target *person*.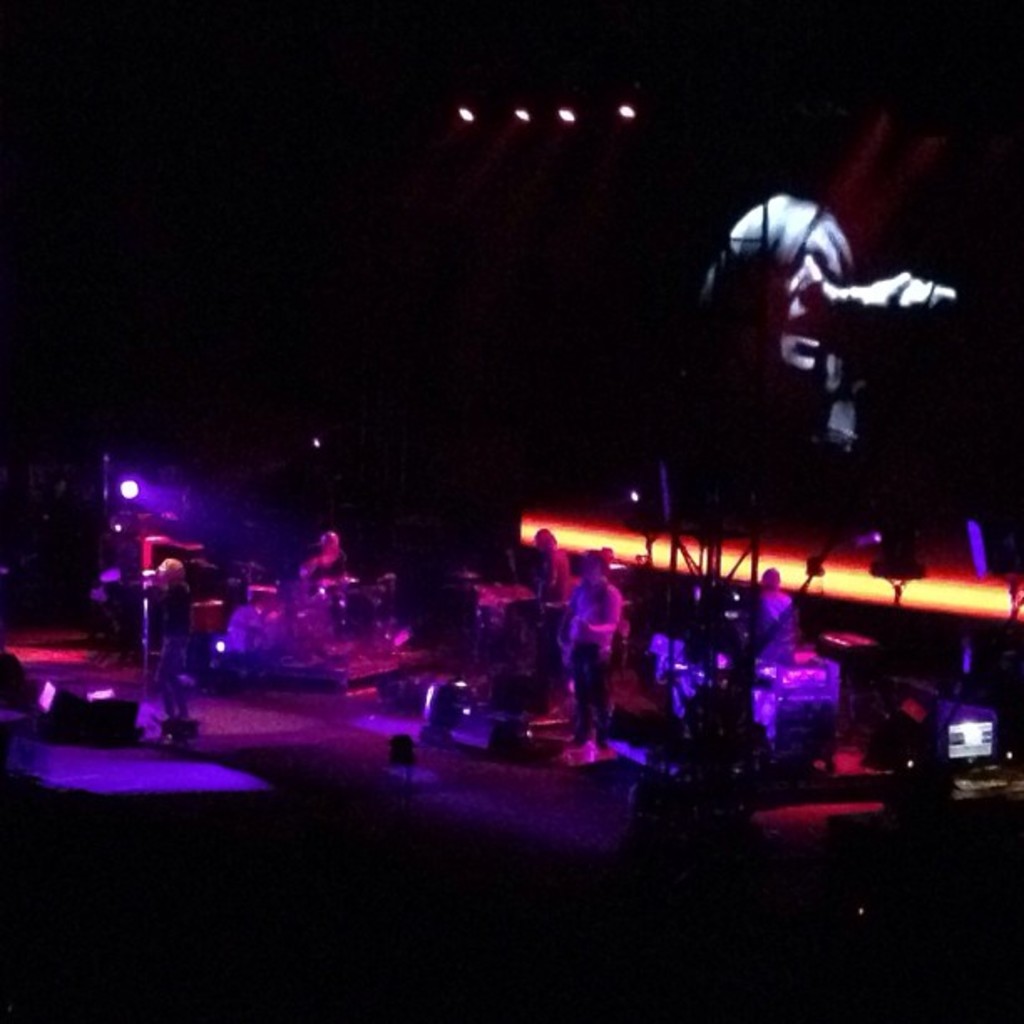
Target region: box=[691, 191, 964, 525].
